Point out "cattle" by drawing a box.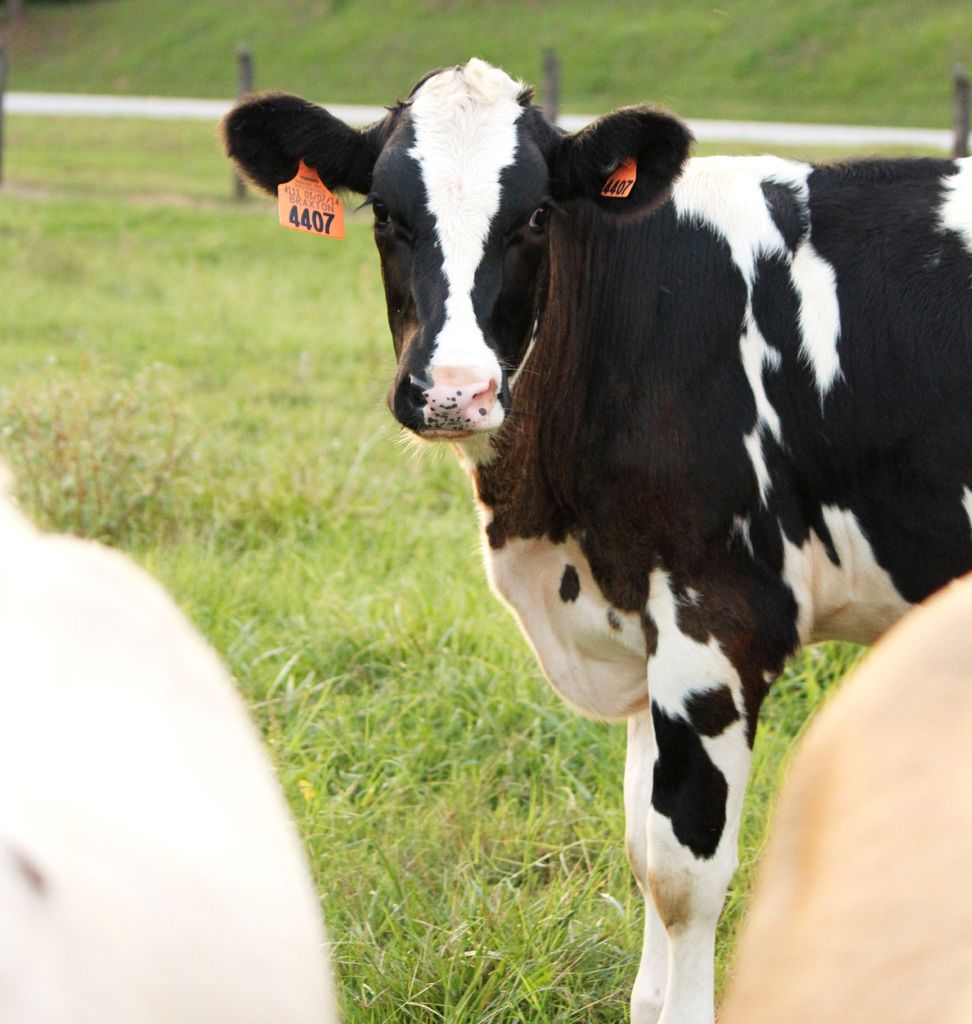
(x1=716, y1=567, x2=971, y2=1023).
